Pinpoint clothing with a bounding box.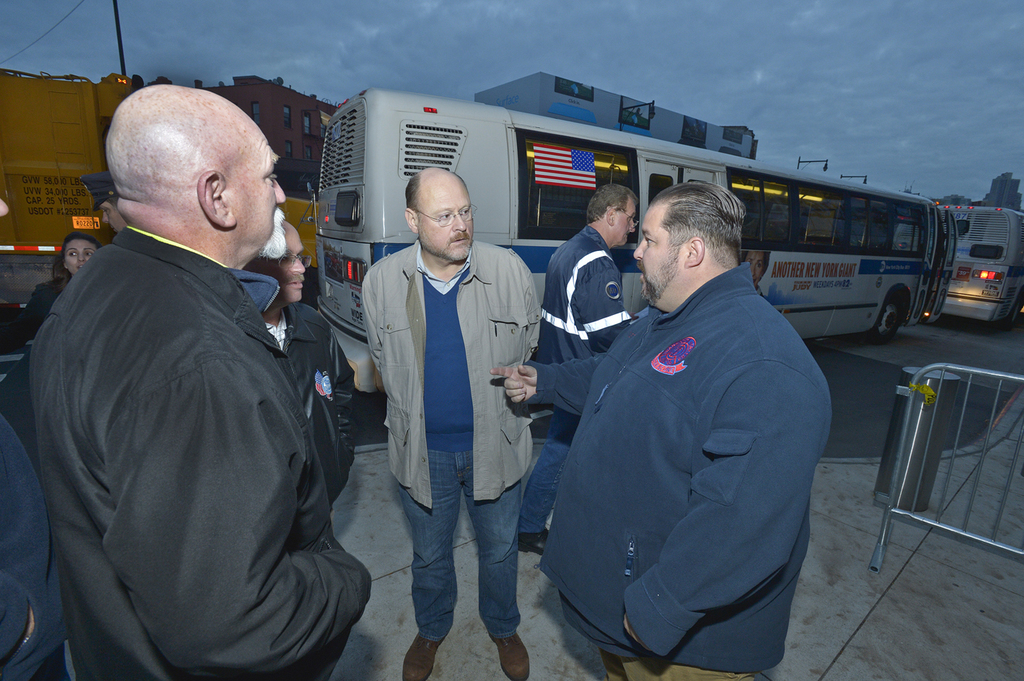
[358,231,553,642].
